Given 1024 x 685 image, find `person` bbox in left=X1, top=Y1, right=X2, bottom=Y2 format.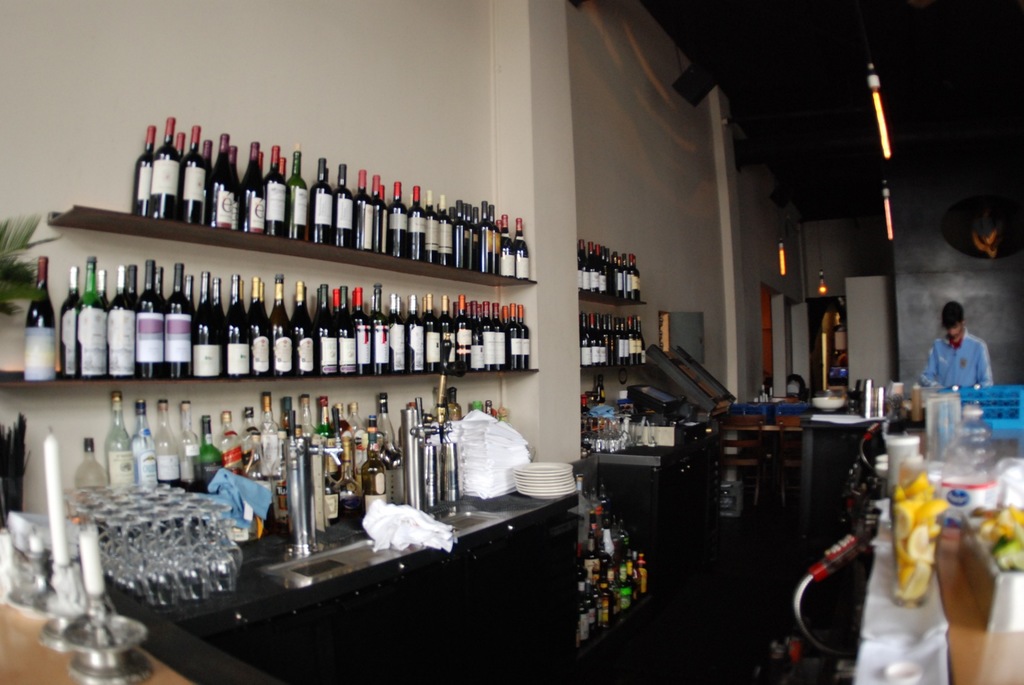
left=918, top=307, right=990, bottom=420.
